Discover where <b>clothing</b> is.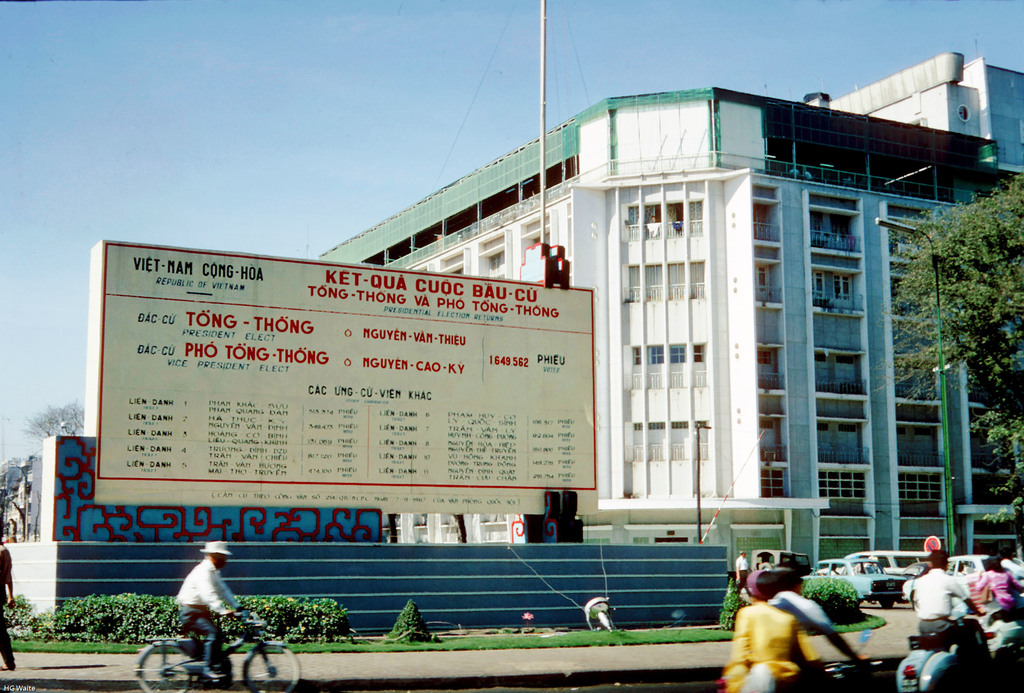
Discovered at pyautogui.locateOnScreen(900, 570, 974, 643).
